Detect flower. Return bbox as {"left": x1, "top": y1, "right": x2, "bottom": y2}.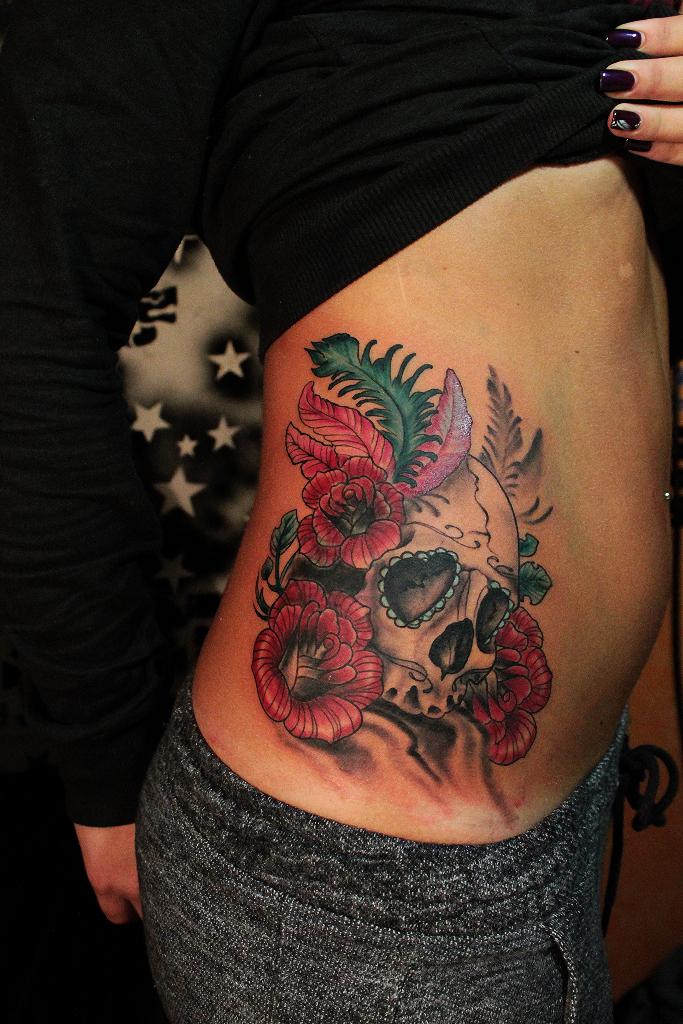
{"left": 497, "top": 607, "right": 539, "bottom": 655}.
